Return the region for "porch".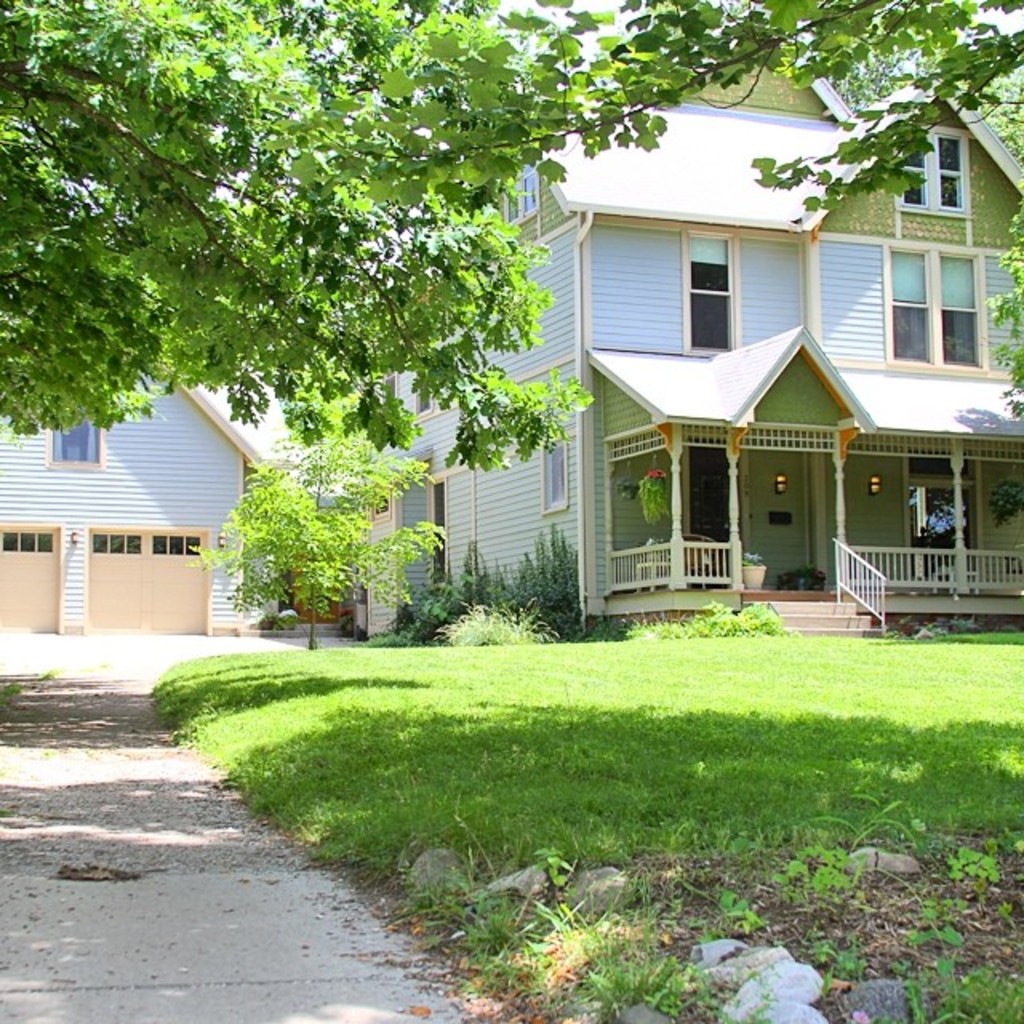
(left=581, top=523, right=1022, bottom=634).
